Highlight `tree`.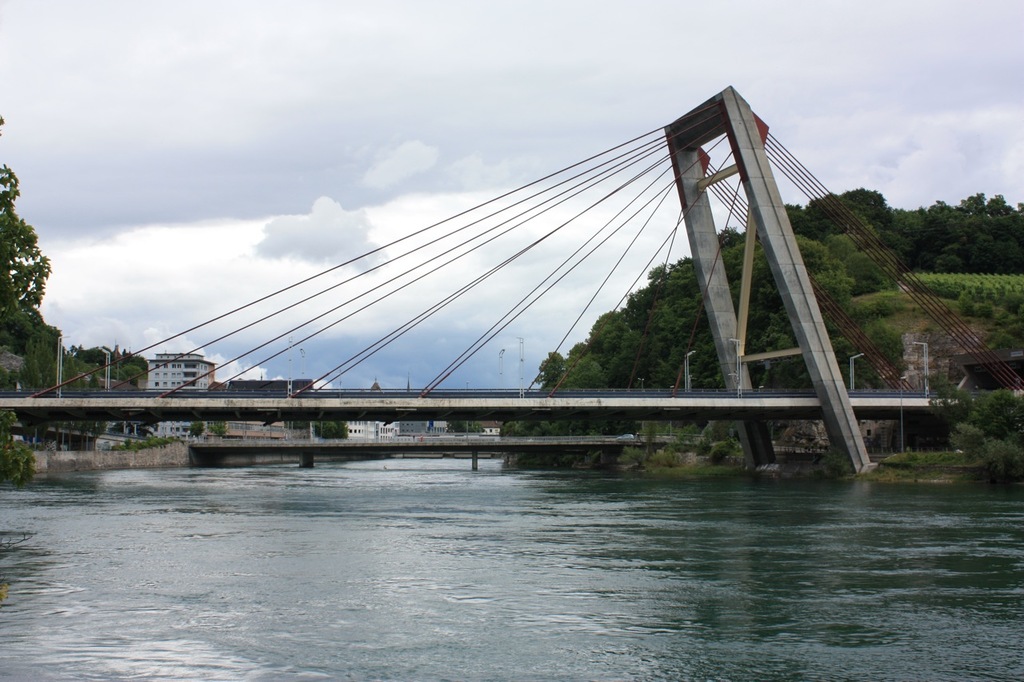
Highlighted region: x1=306, y1=419, x2=346, y2=442.
